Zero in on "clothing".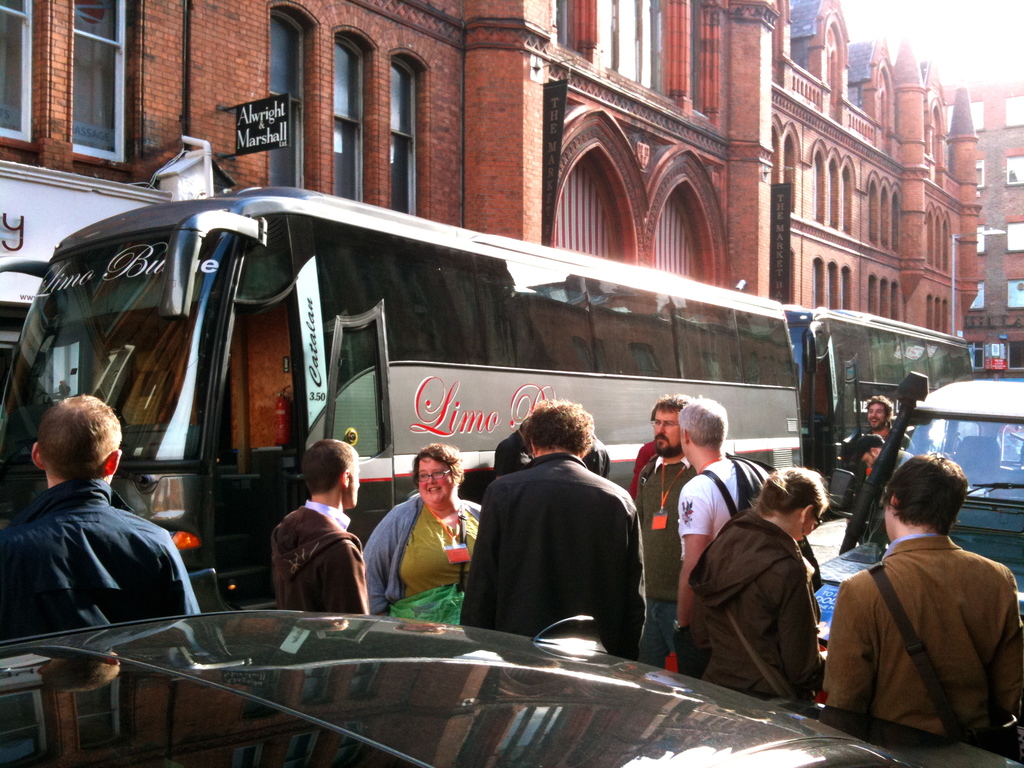
Zeroed in: {"left": 814, "top": 533, "right": 1023, "bottom": 758}.
